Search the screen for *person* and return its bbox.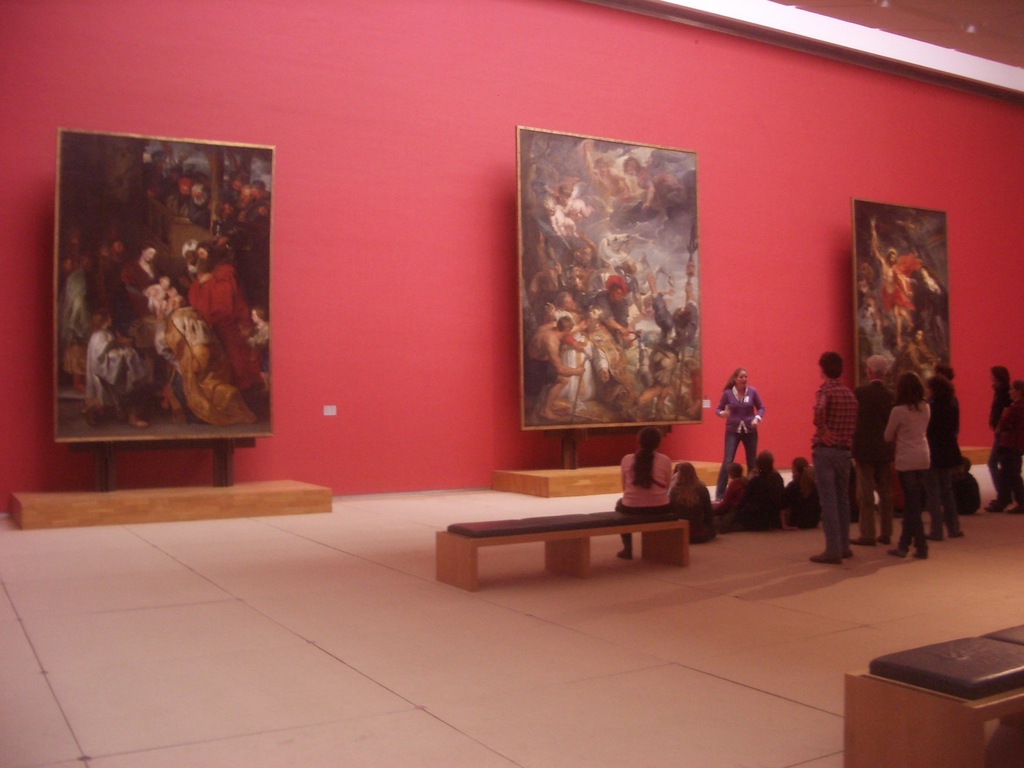
Found: [721, 358, 776, 515].
